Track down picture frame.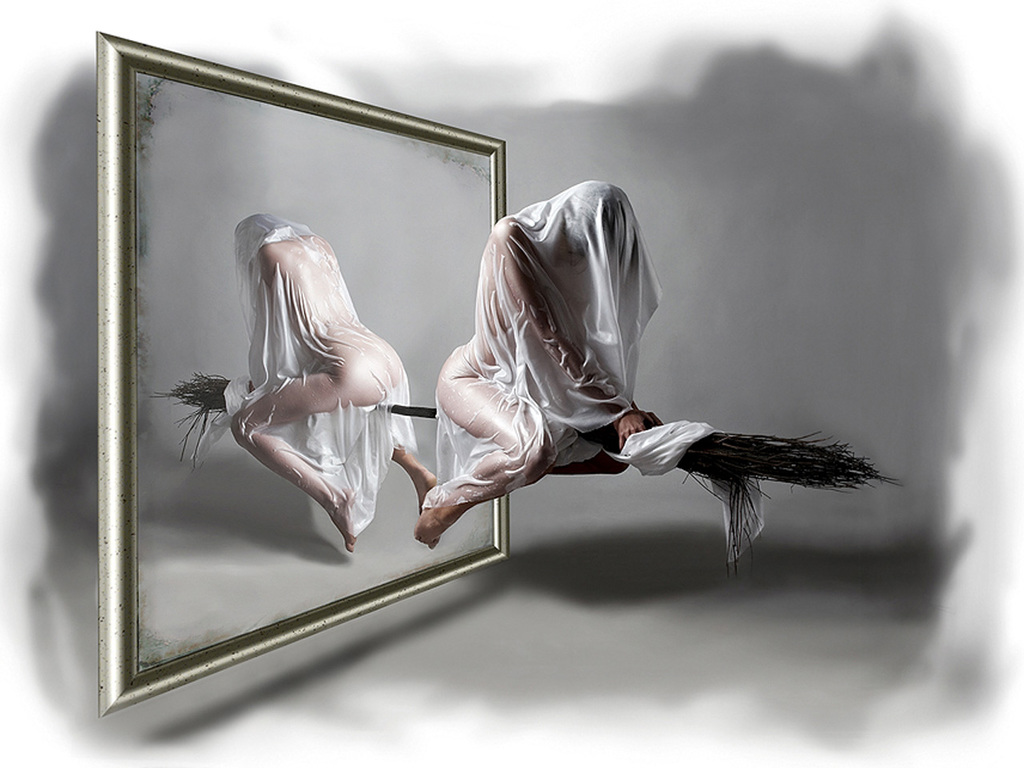
Tracked to 83/18/803/704.
